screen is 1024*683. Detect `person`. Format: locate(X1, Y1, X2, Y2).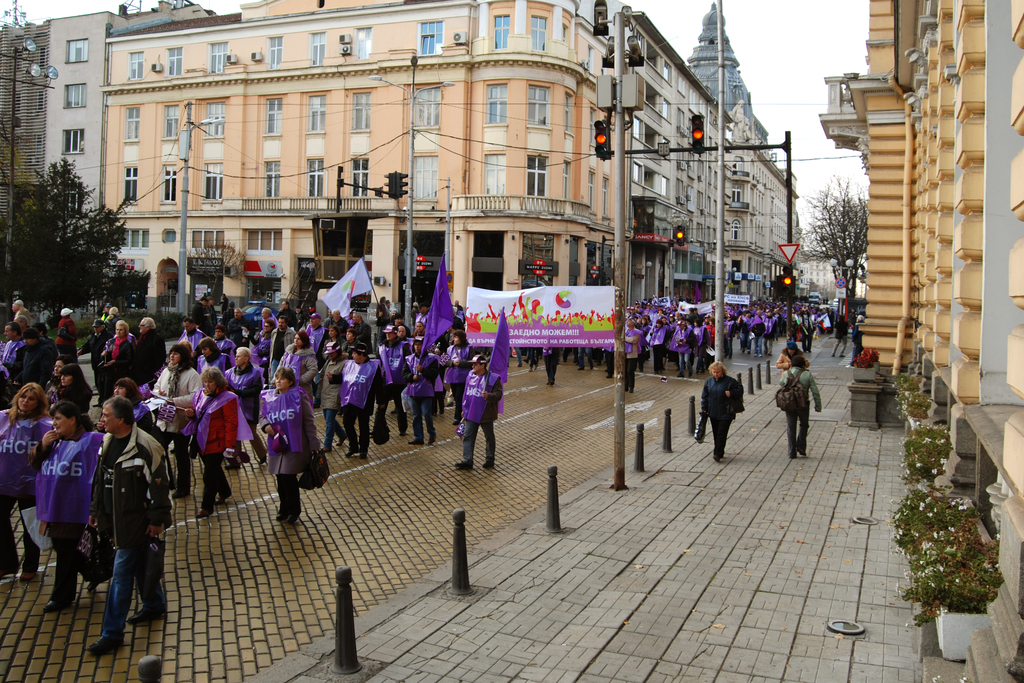
locate(80, 313, 114, 349).
